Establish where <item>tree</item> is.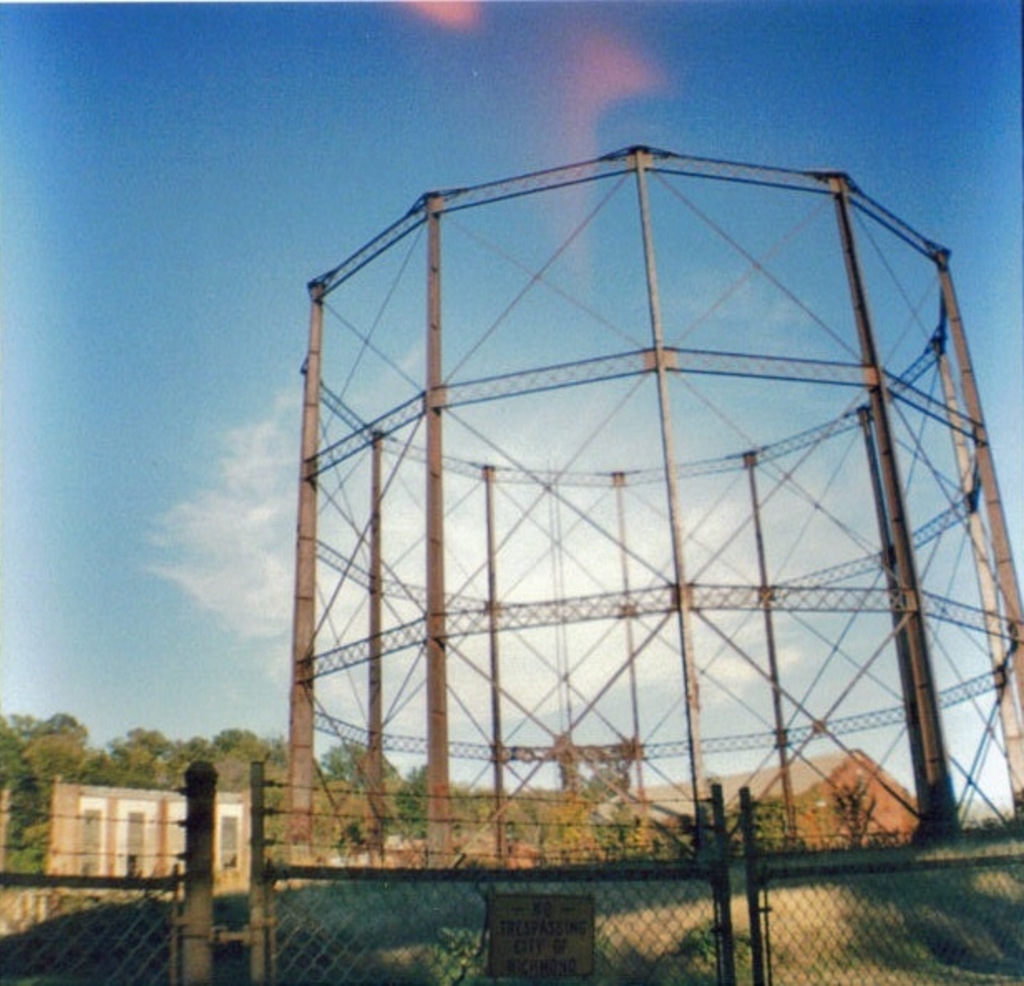
Established at (left=526, top=797, right=599, bottom=858).
